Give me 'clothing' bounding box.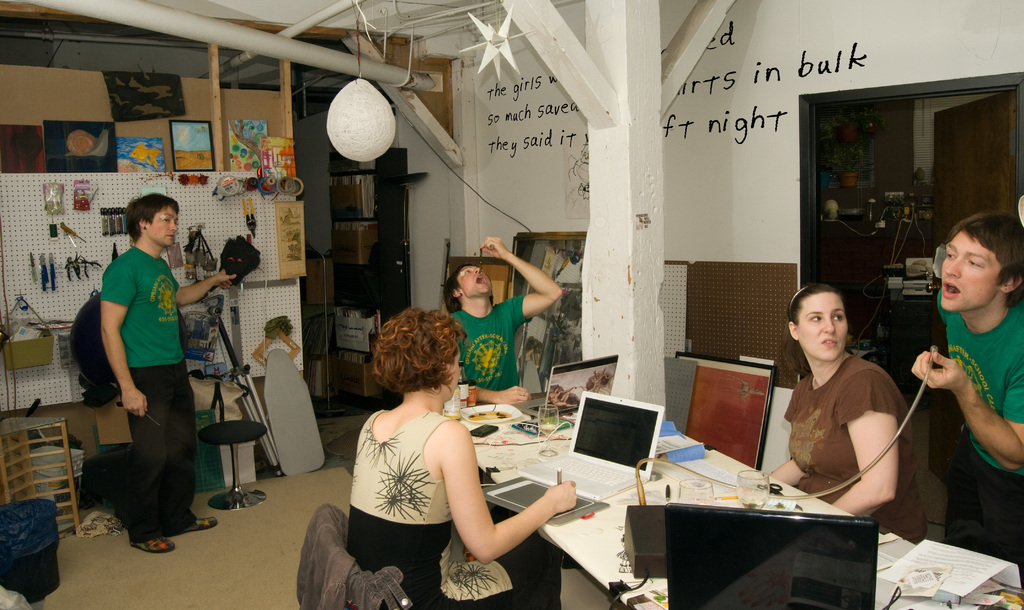
340:415:567:609.
